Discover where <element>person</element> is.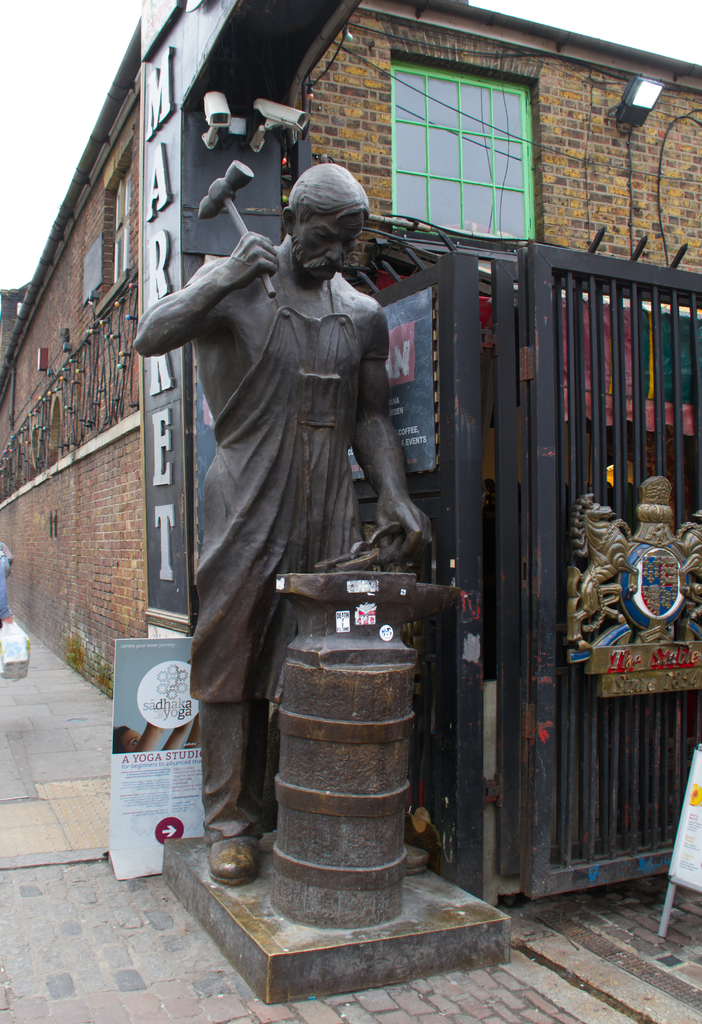
Discovered at [131, 165, 423, 889].
